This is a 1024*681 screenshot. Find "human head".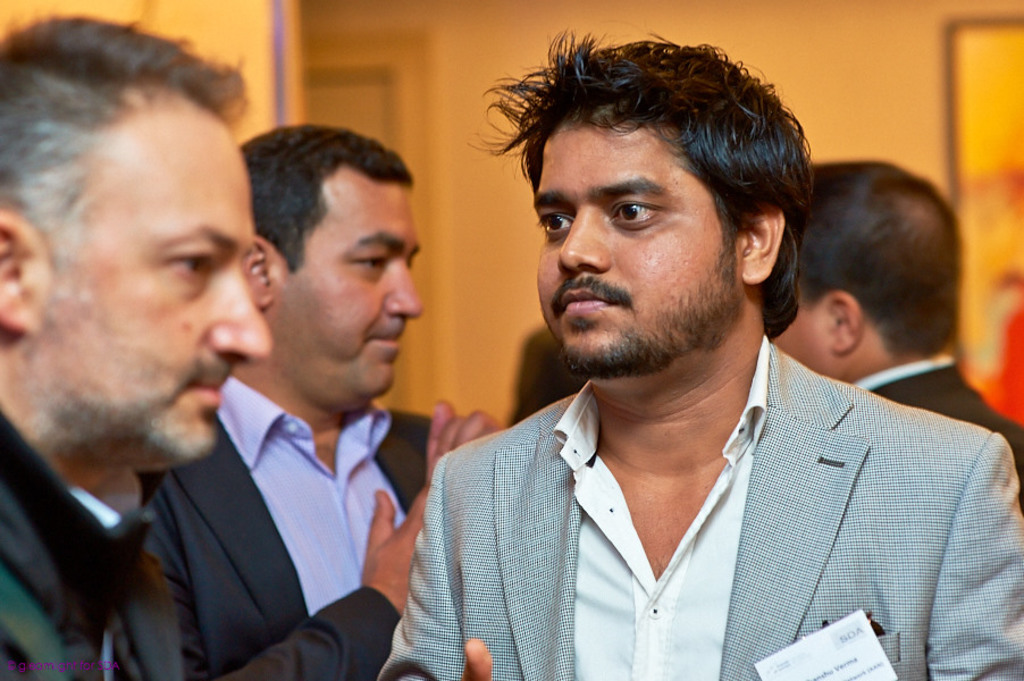
Bounding box: {"x1": 236, "y1": 125, "x2": 429, "y2": 397}.
